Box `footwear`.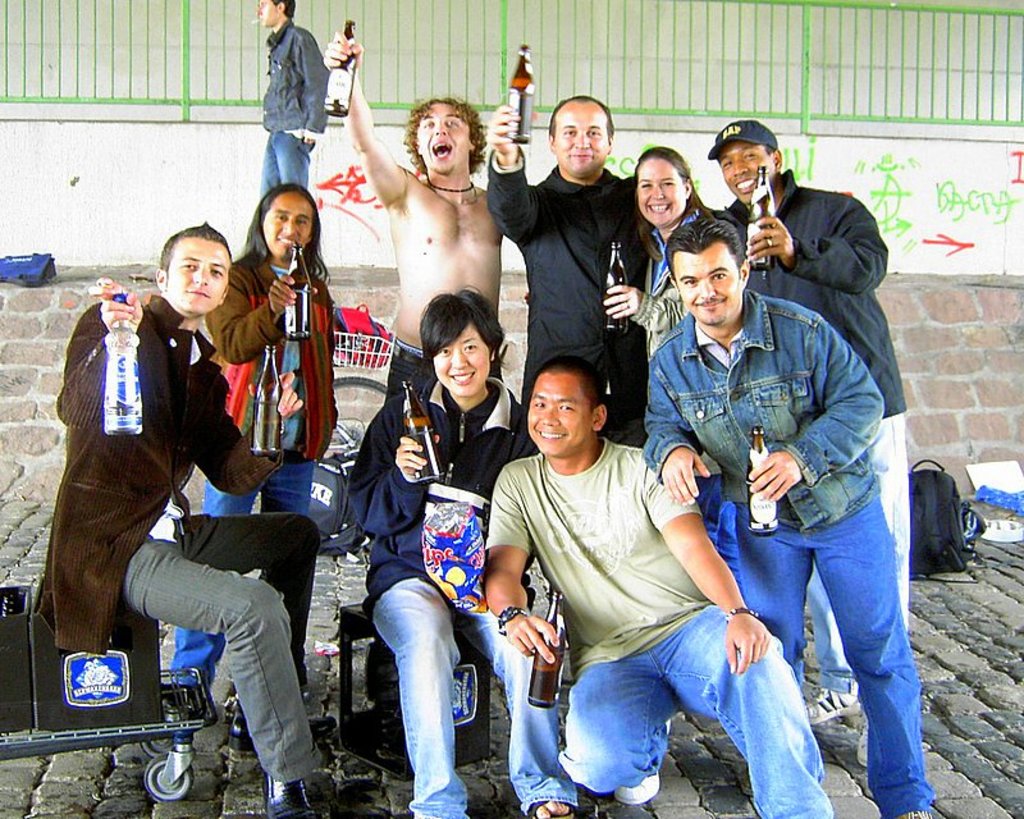
select_region(613, 767, 664, 804).
